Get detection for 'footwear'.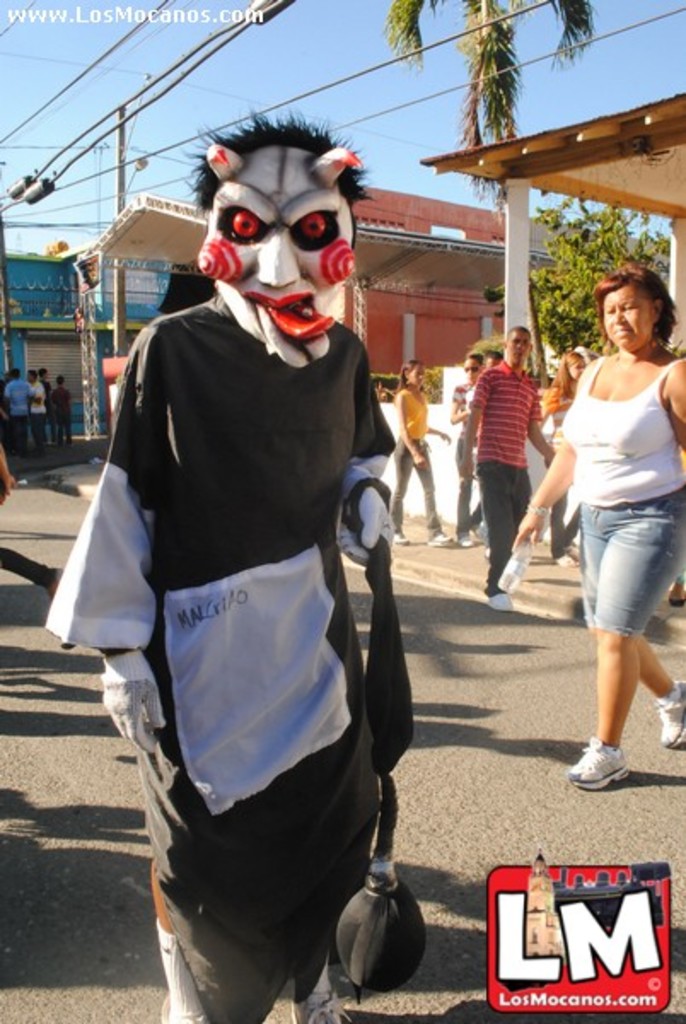
Detection: (left=561, top=722, right=623, bottom=792).
